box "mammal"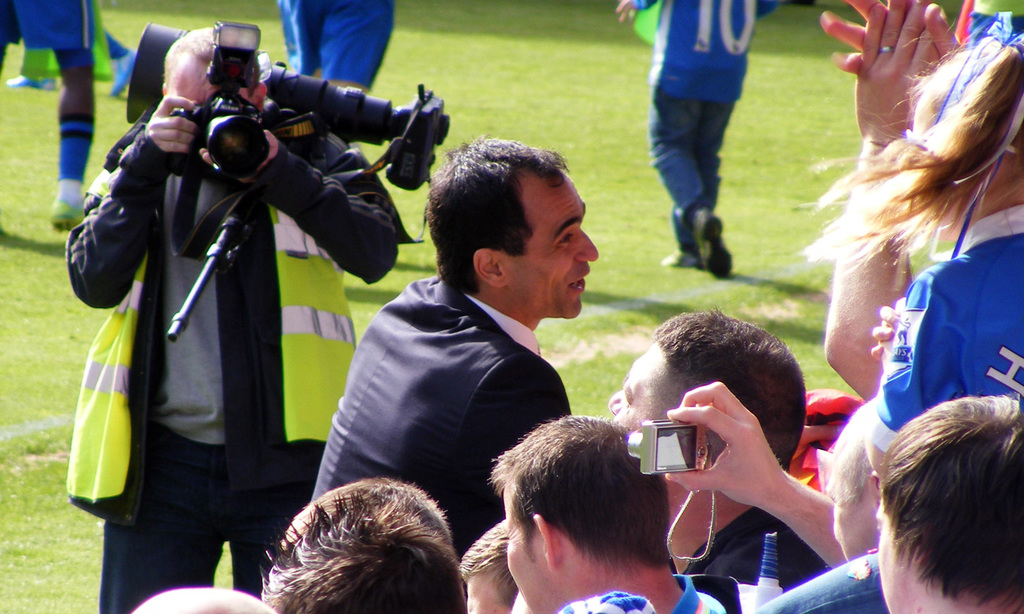
(x1=136, y1=580, x2=271, y2=613)
